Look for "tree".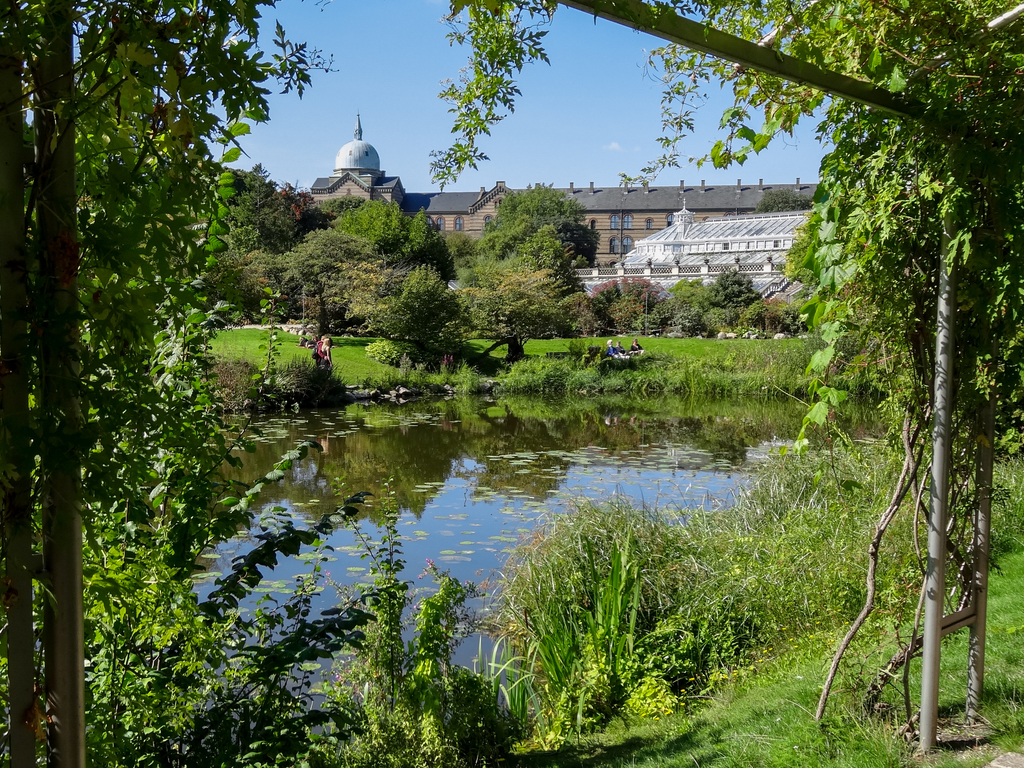
Found: (493, 180, 589, 236).
